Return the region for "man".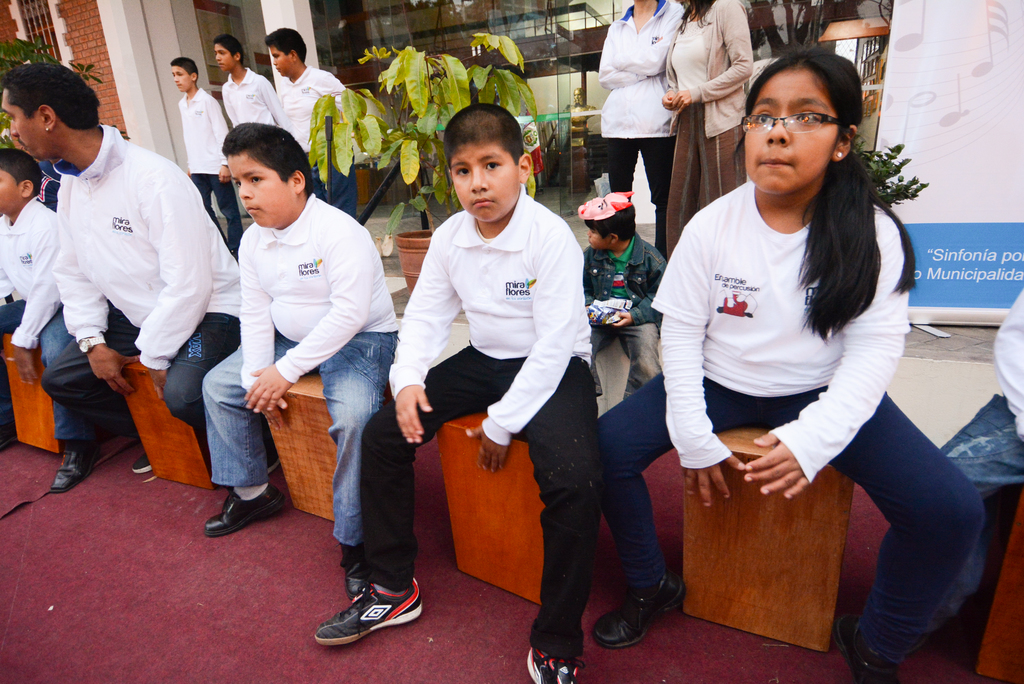
(12,68,227,511).
